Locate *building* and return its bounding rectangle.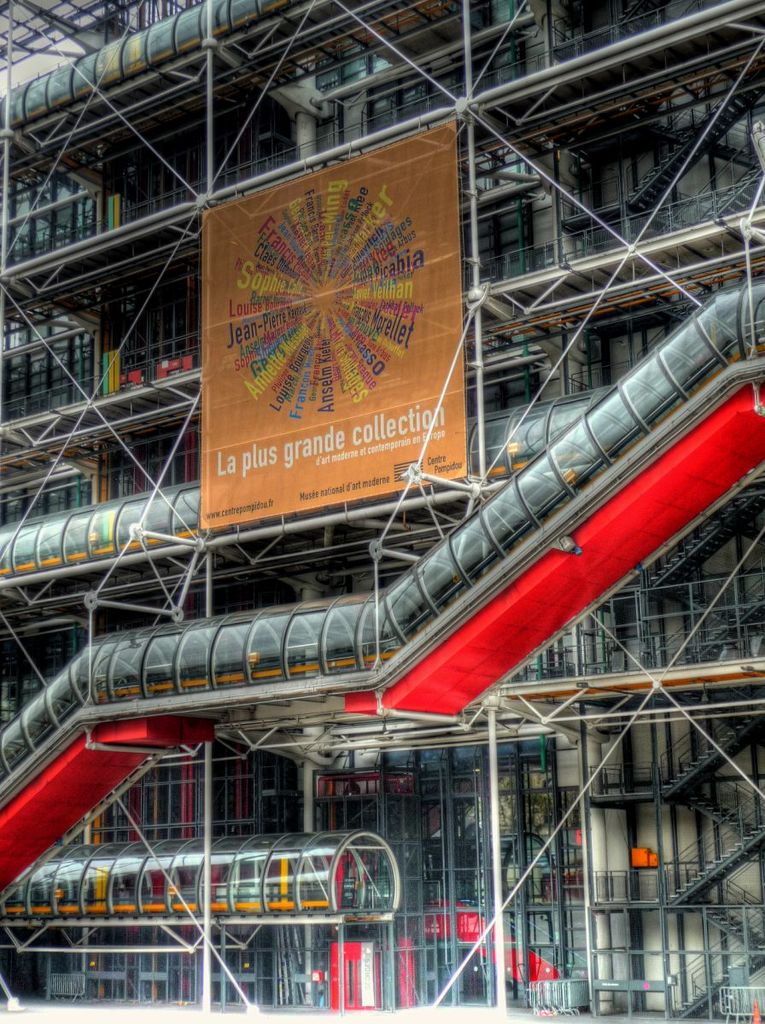
{"x1": 0, "y1": 0, "x2": 764, "y2": 1016}.
